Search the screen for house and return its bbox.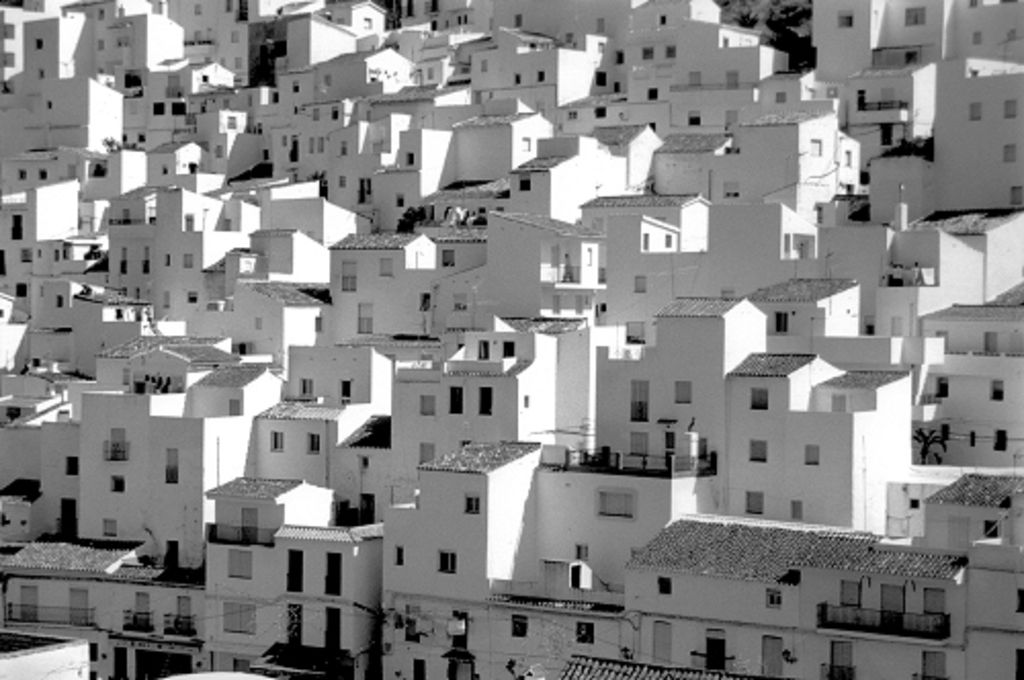
Found: (x1=387, y1=438, x2=541, y2=596).
